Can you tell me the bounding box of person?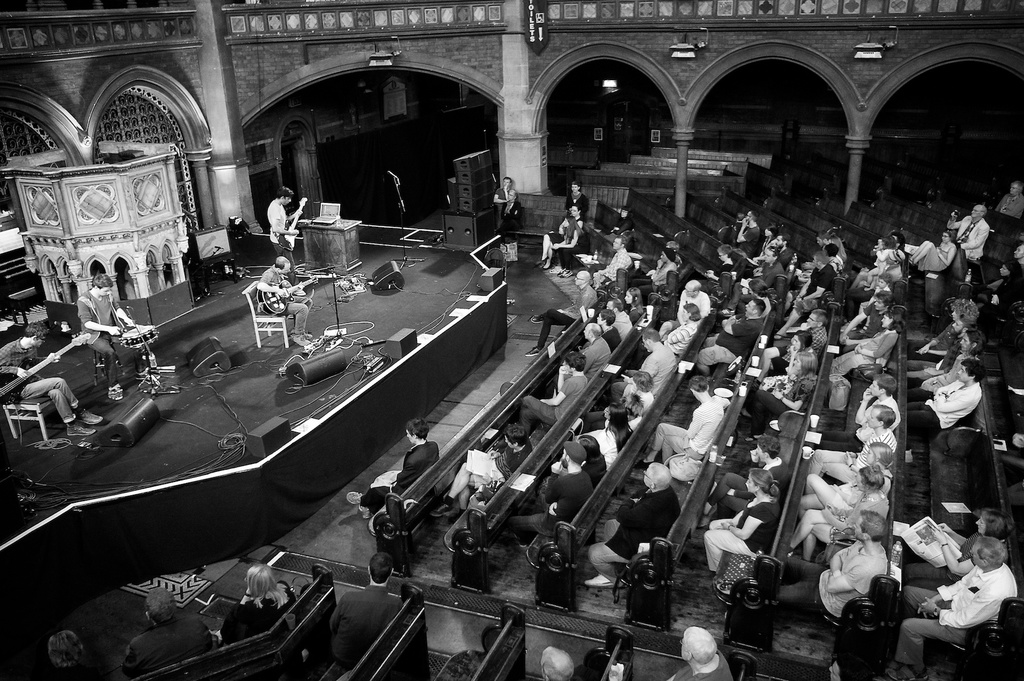
(left=534, top=201, right=581, bottom=267).
